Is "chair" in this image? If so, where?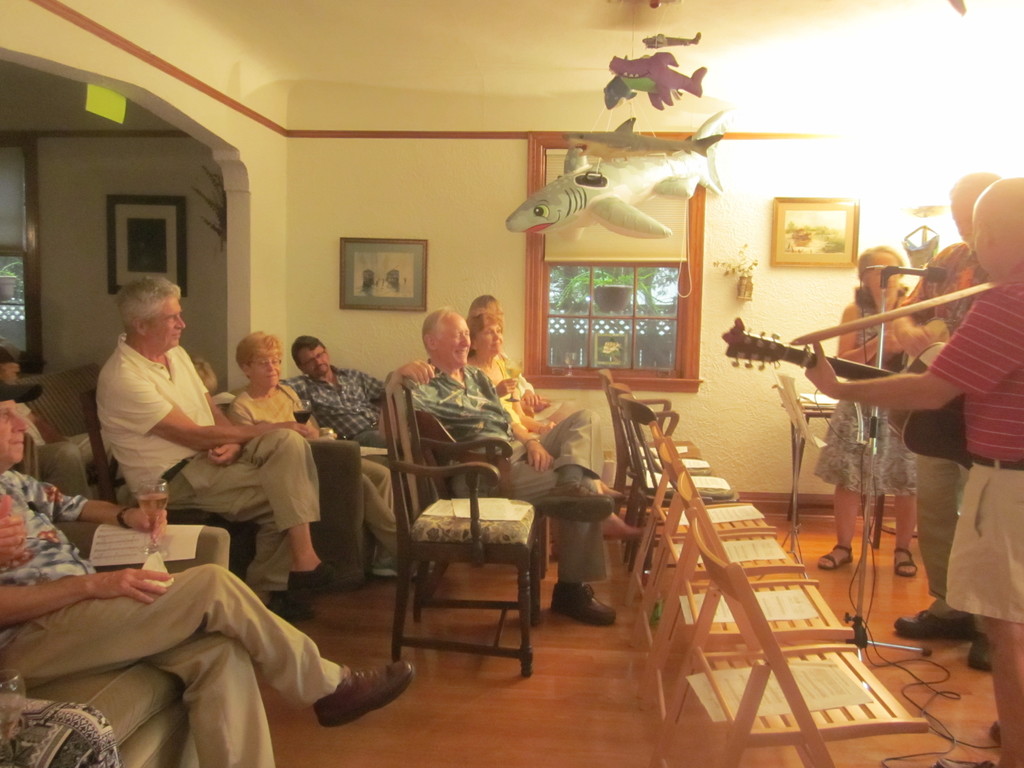
Yes, at [x1=628, y1=422, x2=772, y2=612].
